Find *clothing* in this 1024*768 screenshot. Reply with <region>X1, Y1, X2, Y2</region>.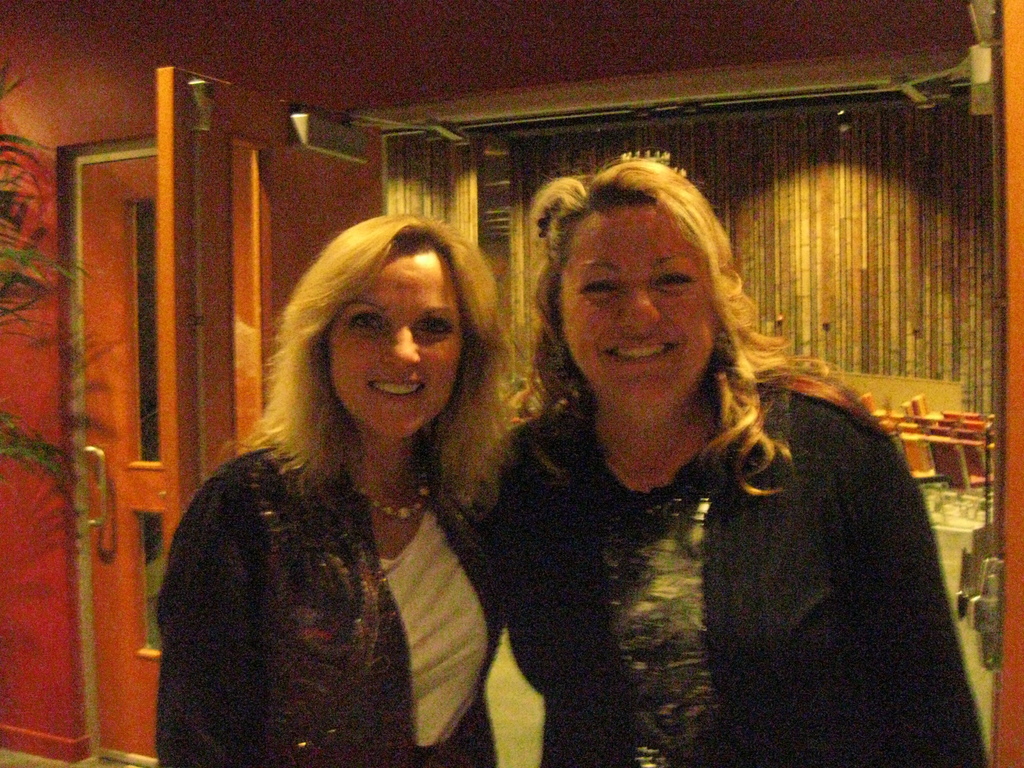
<region>151, 443, 502, 767</region>.
